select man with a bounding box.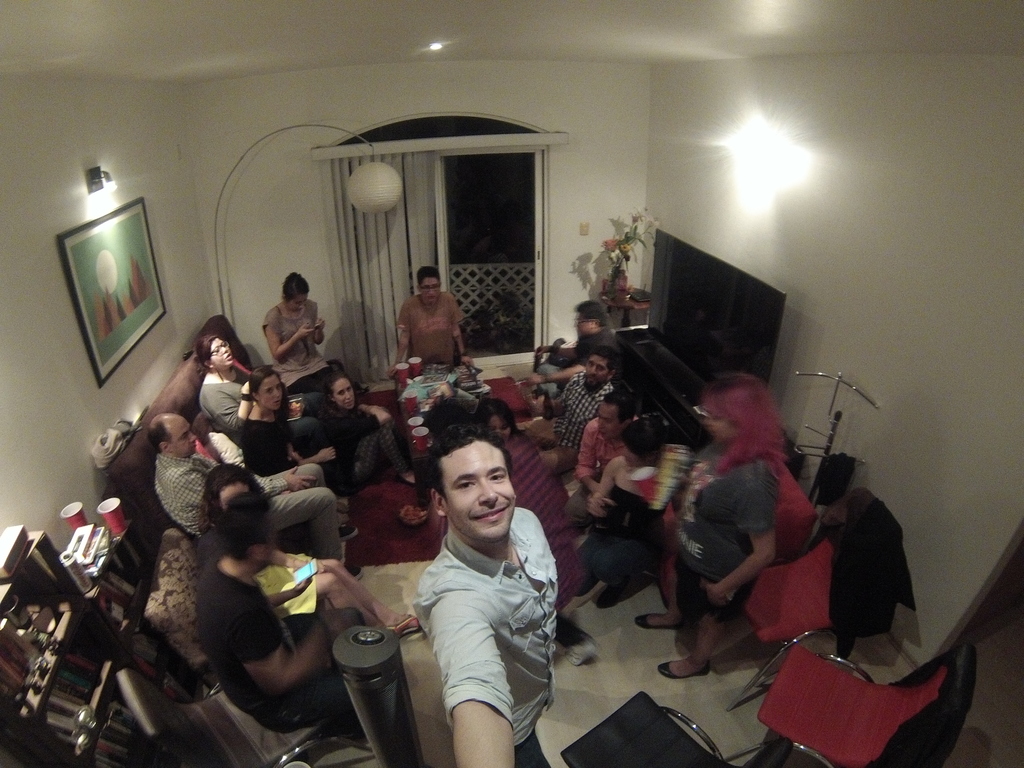
(x1=147, y1=408, x2=358, y2=579).
